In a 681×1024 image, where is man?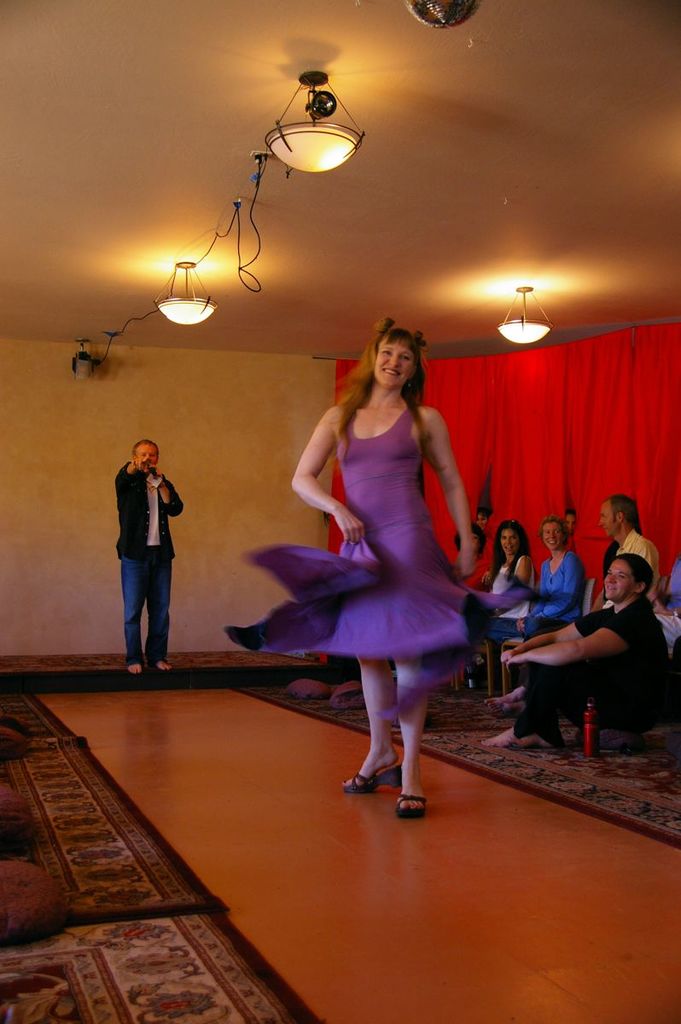
pyautogui.locateOnScreen(119, 440, 186, 674).
